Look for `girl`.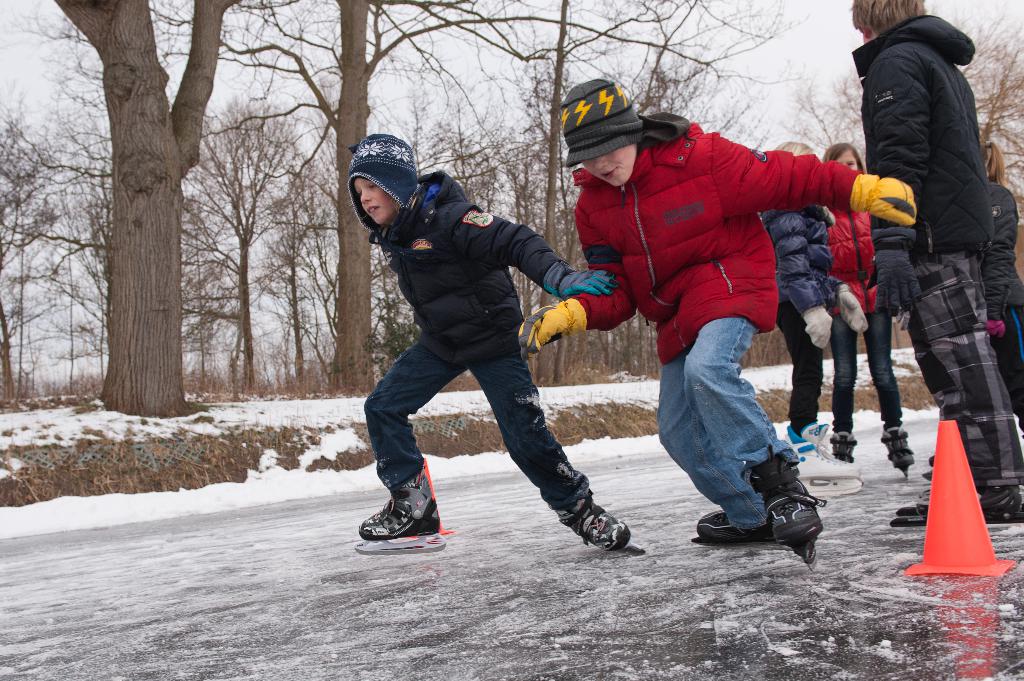
Found: detection(822, 141, 913, 477).
